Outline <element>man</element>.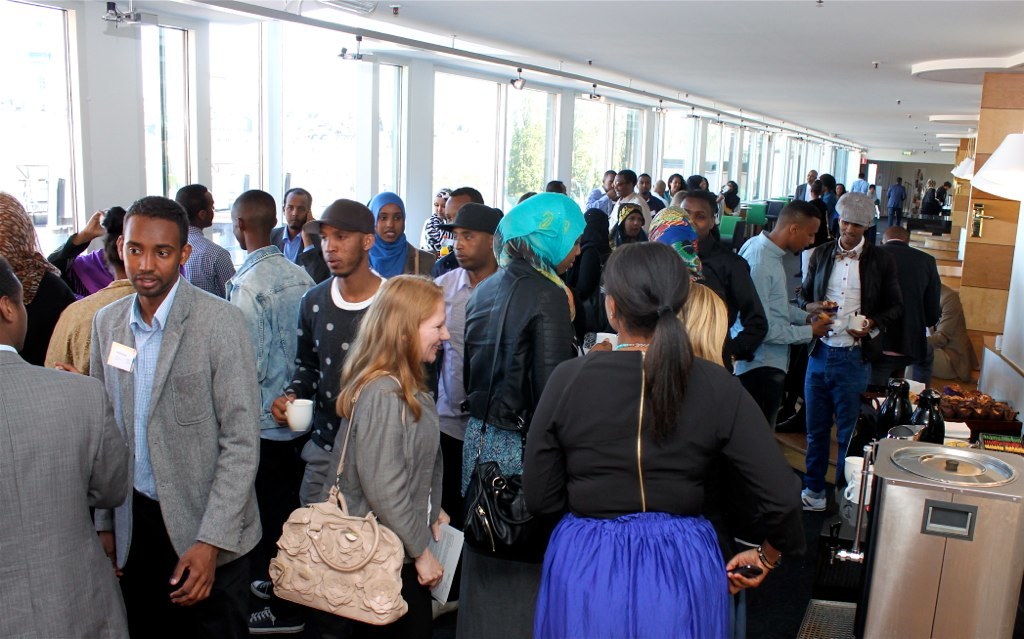
Outline: [606, 167, 654, 231].
